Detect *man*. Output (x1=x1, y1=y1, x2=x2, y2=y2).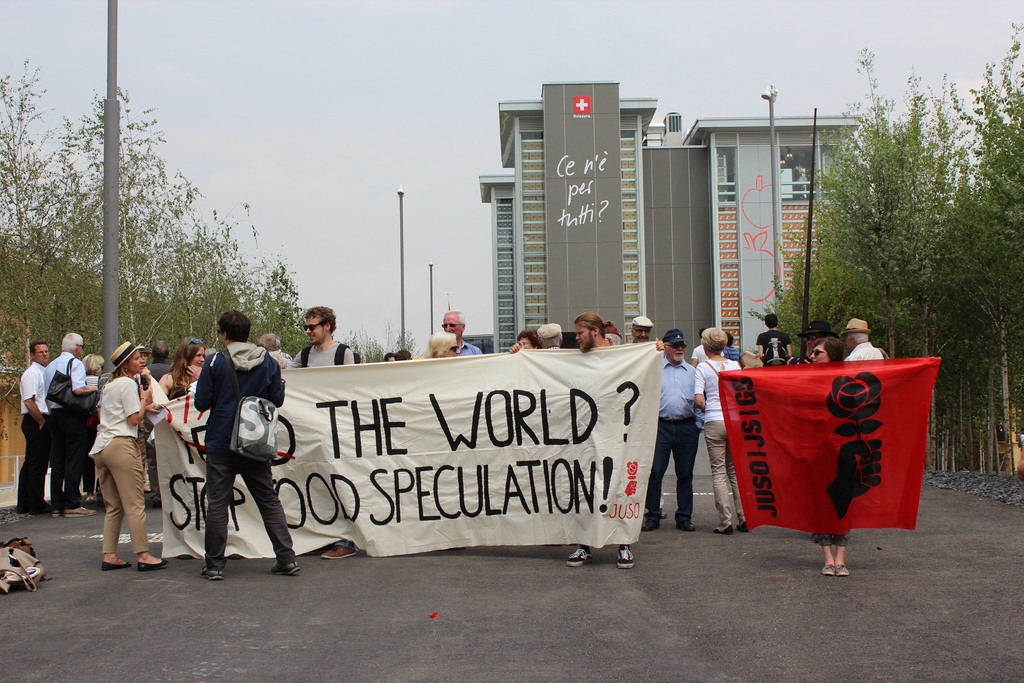
(x1=252, y1=332, x2=296, y2=374).
